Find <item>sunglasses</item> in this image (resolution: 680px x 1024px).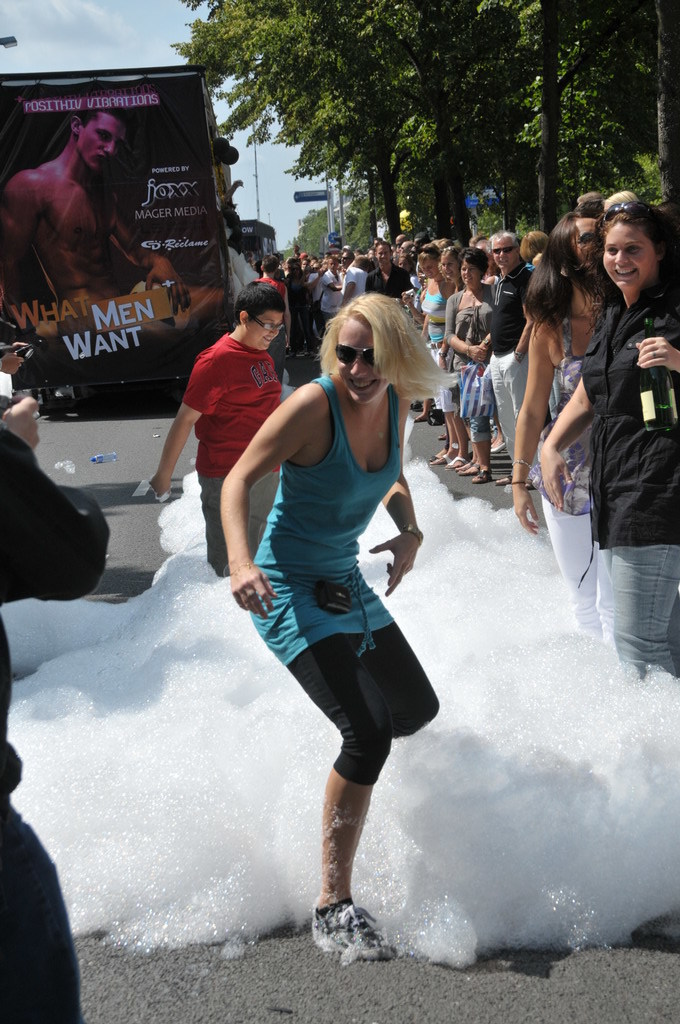
bbox=(604, 198, 648, 223).
